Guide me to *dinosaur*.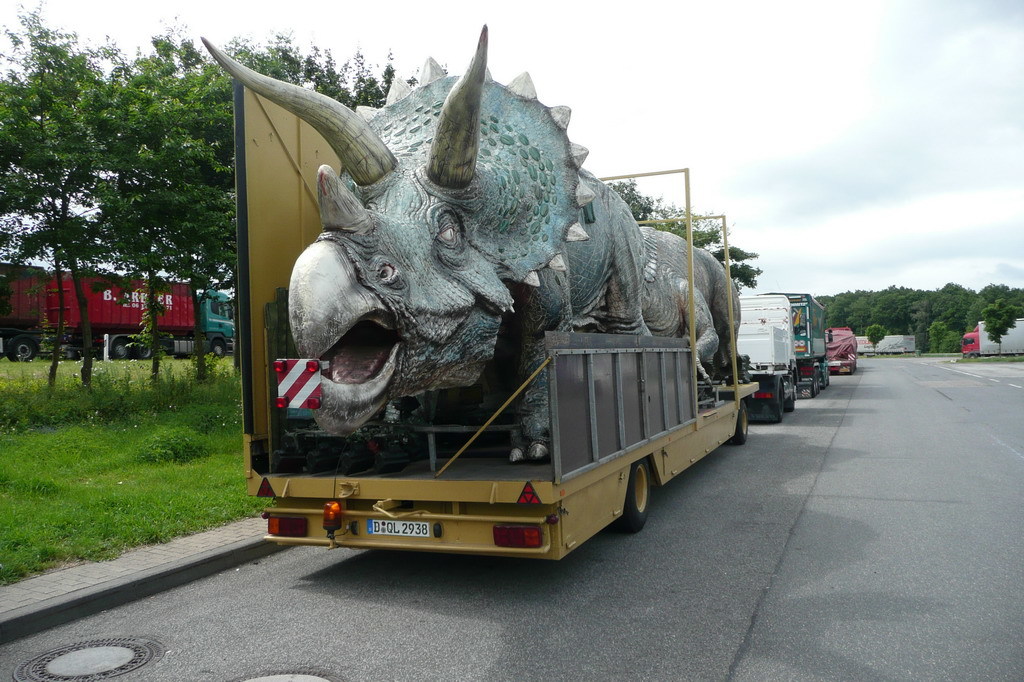
Guidance: <box>196,34,655,469</box>.
